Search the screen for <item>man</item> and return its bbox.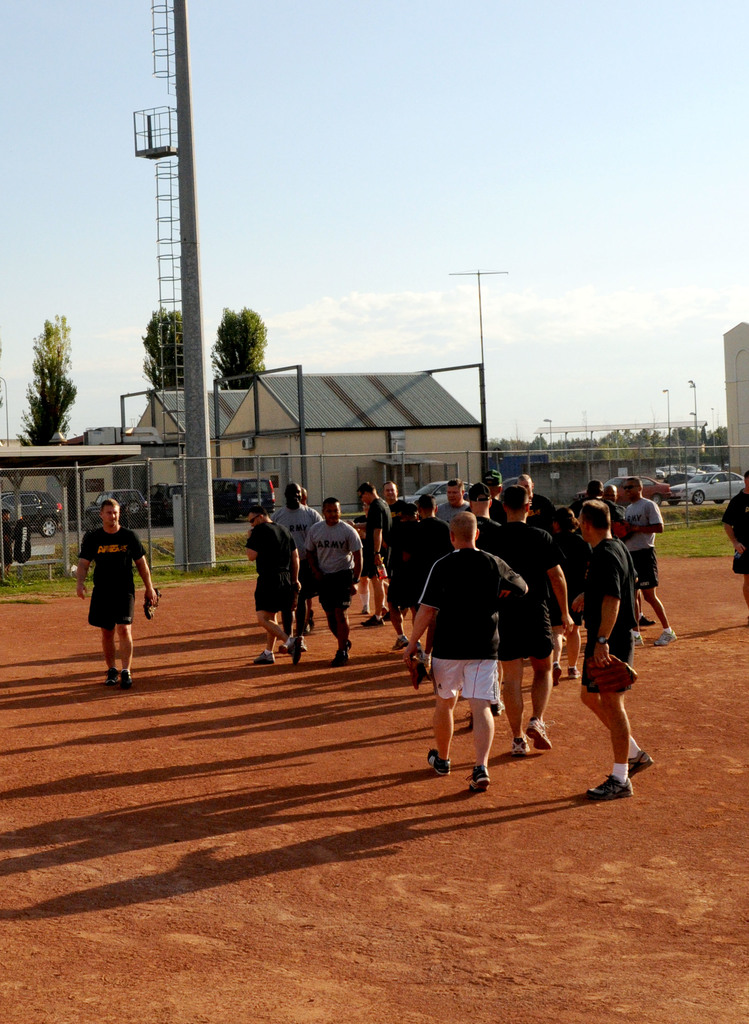
Found: BBox(0, 505, 8, 582).
